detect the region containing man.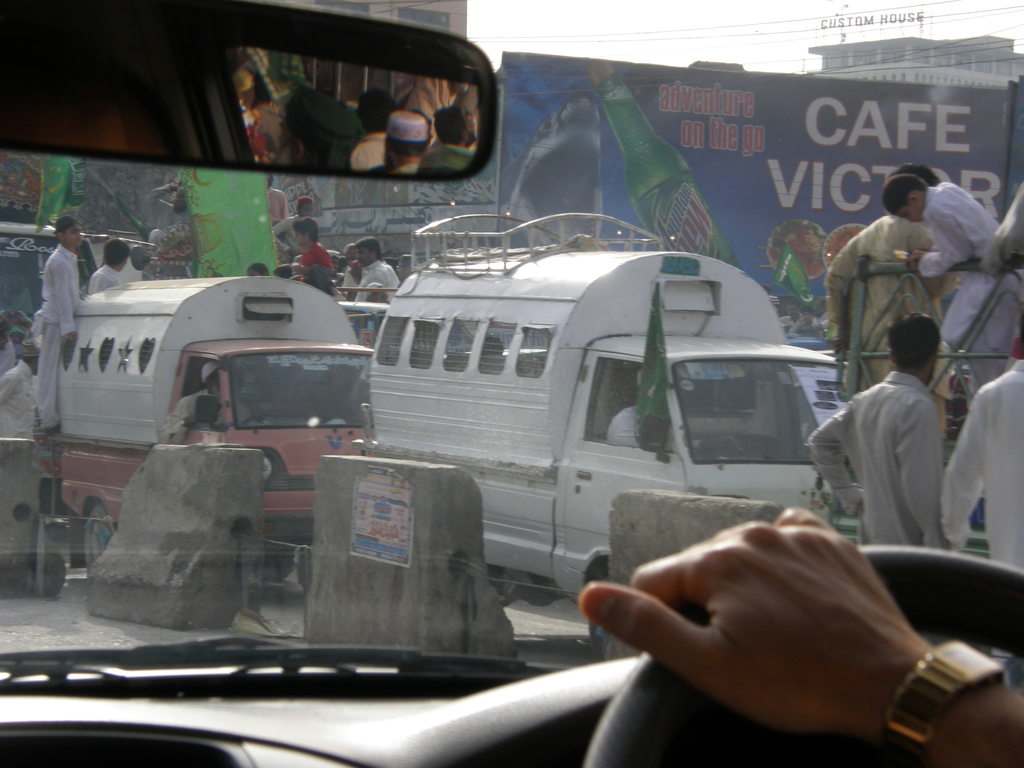
(x1=90, y1=239, x2=128, y2=296).
